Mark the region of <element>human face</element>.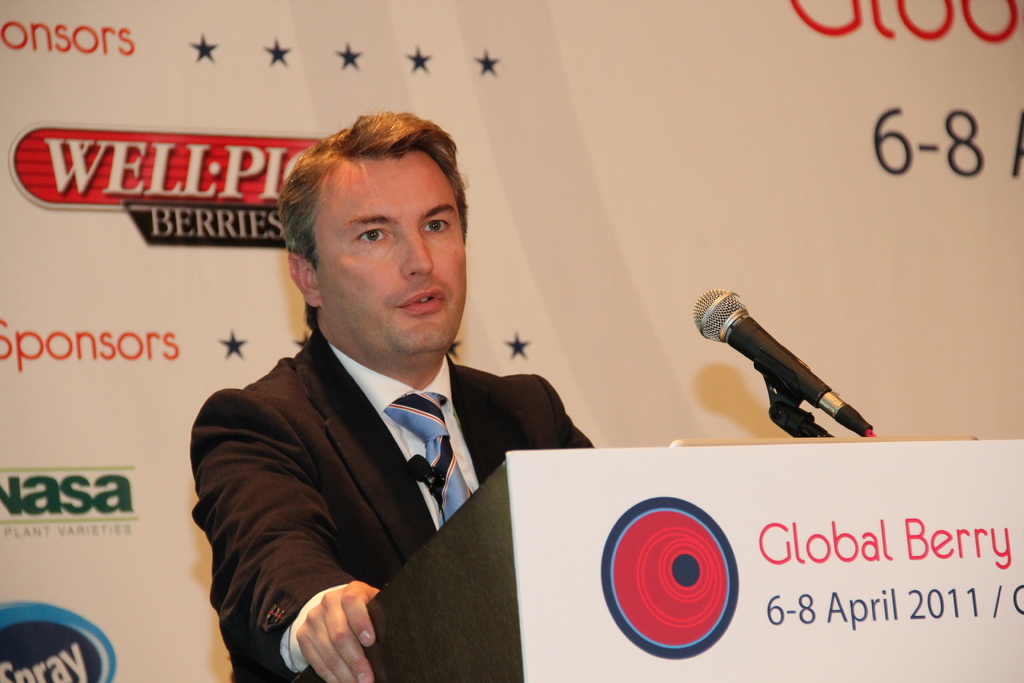
Region: crop(306, 146, 462, 356).
